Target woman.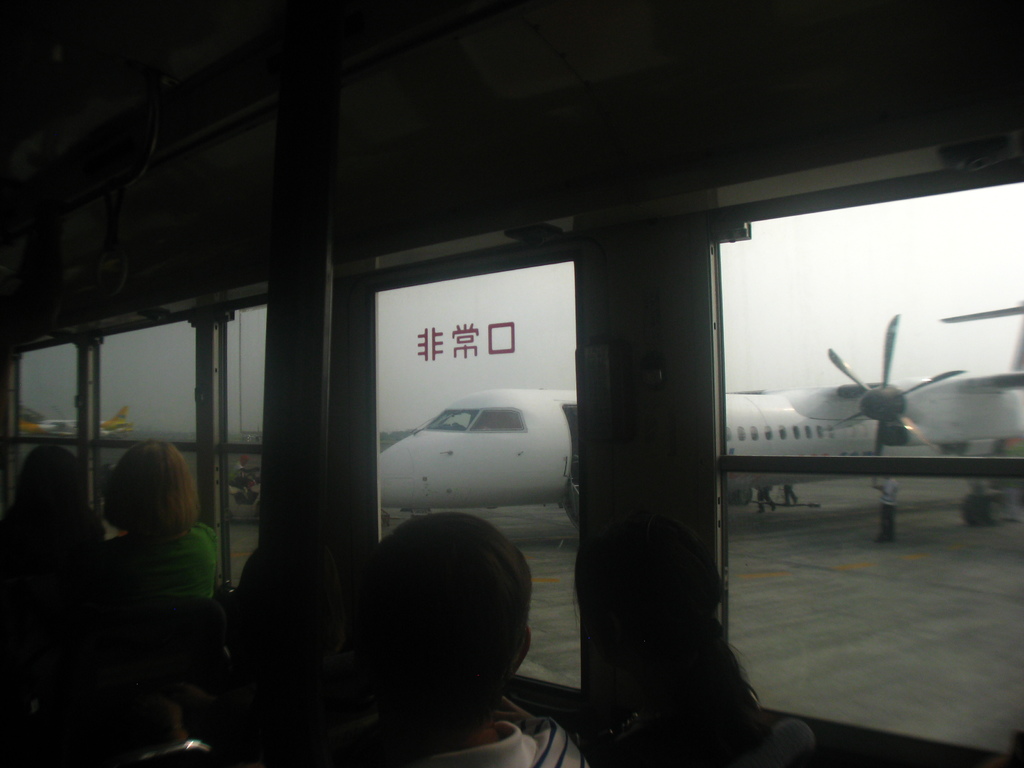
Target region: 0:447:106:588.
